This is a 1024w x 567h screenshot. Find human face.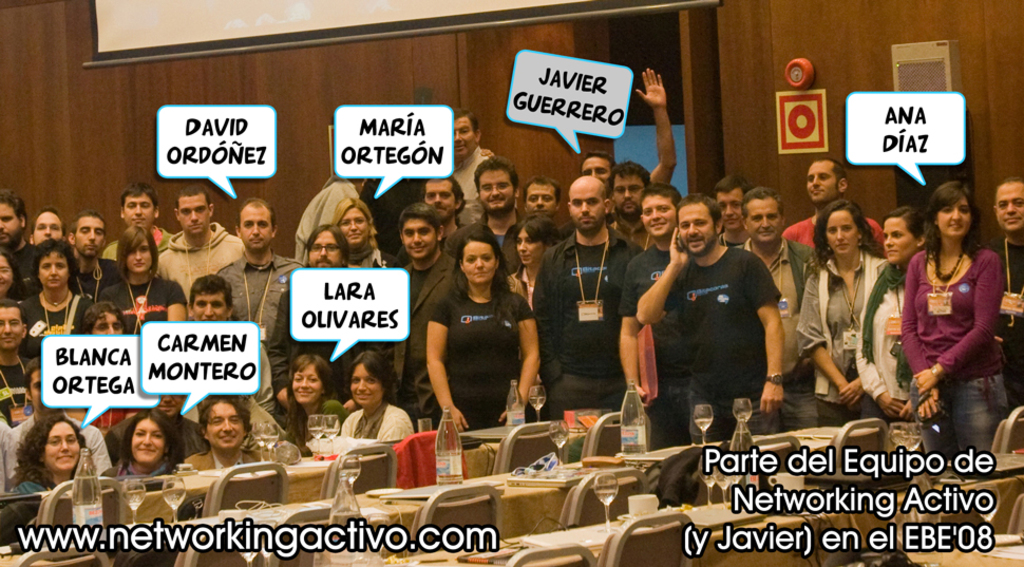
Bounding box: box=[176, 193, 208, 235].
